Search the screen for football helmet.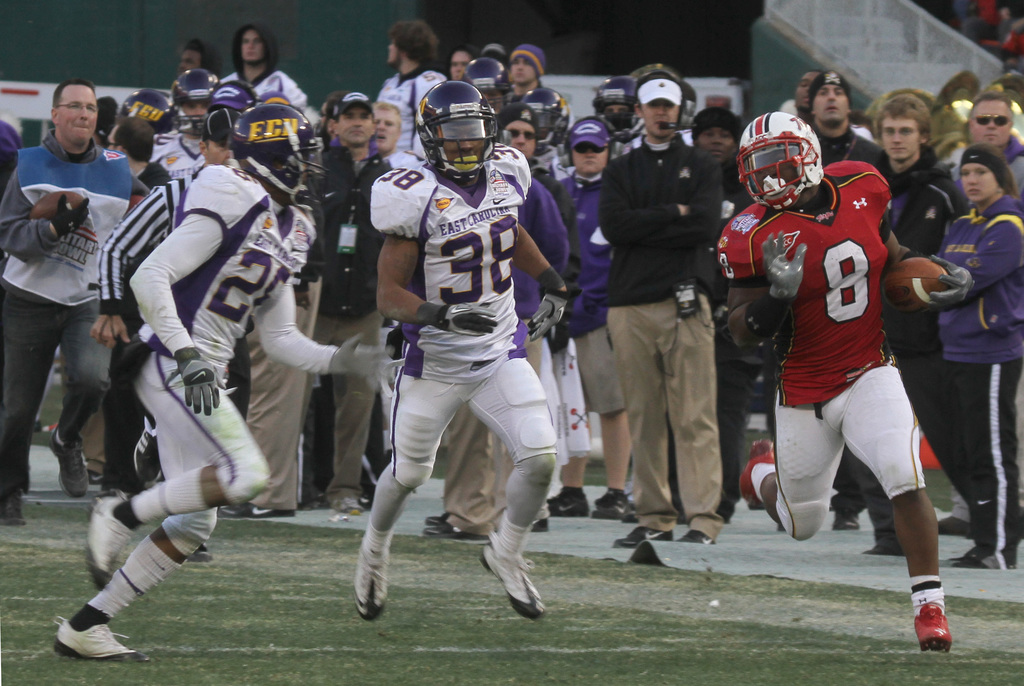
Found at Rect(464, 63, 519, 118).
